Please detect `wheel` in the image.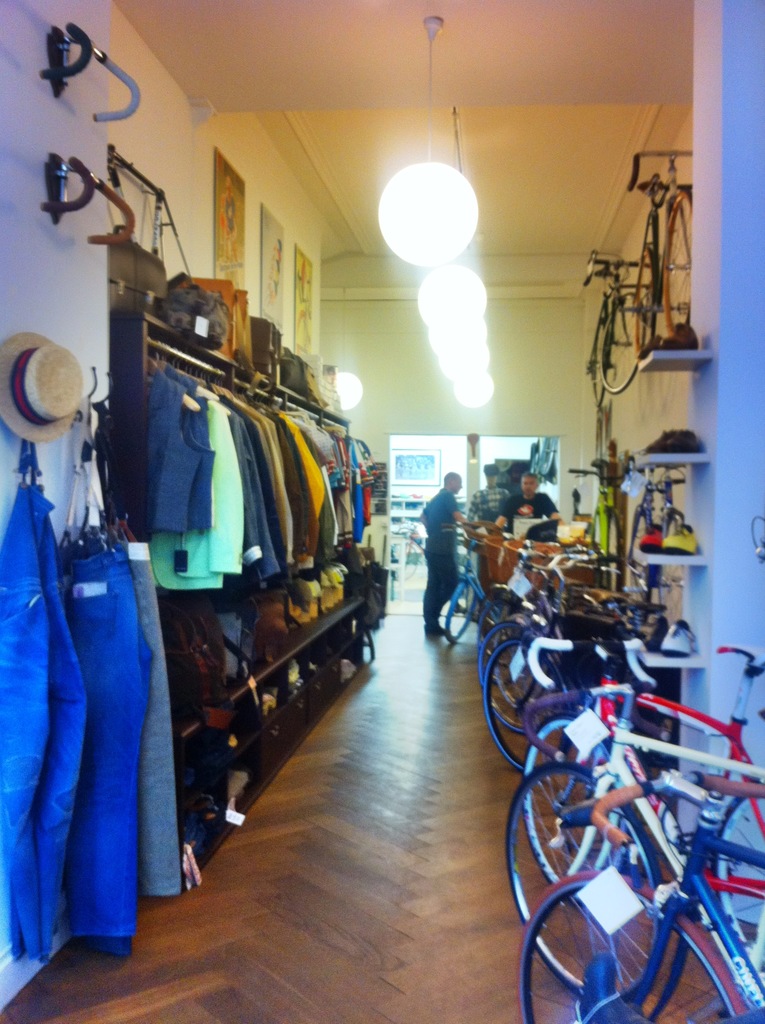
714/784/764/985.
